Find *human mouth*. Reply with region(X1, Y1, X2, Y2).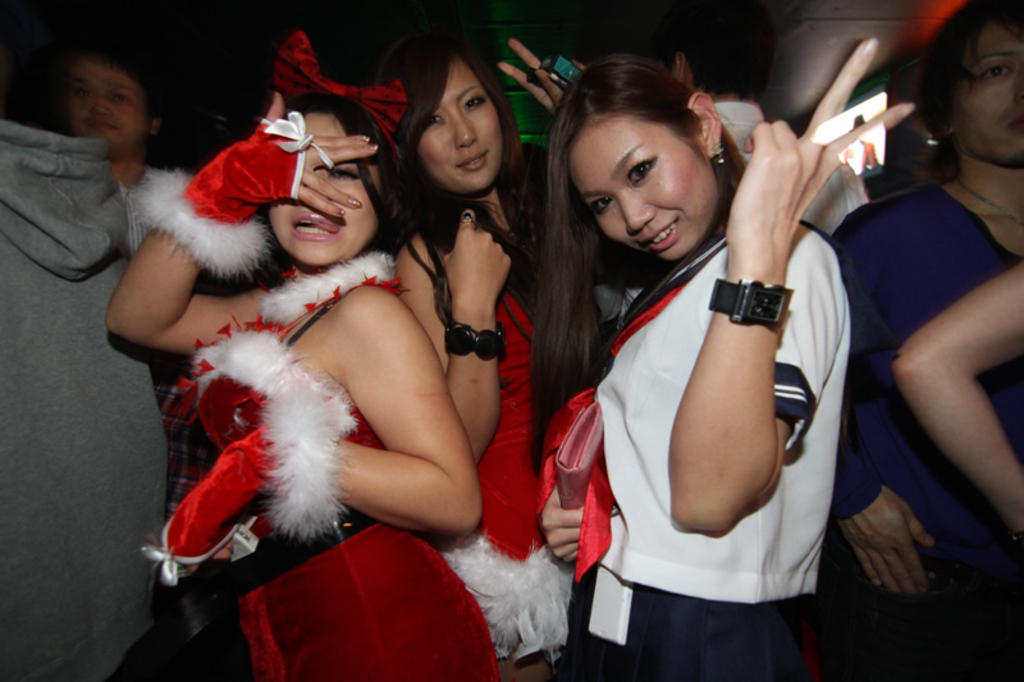
region(1009, 115, 1023, 132).
